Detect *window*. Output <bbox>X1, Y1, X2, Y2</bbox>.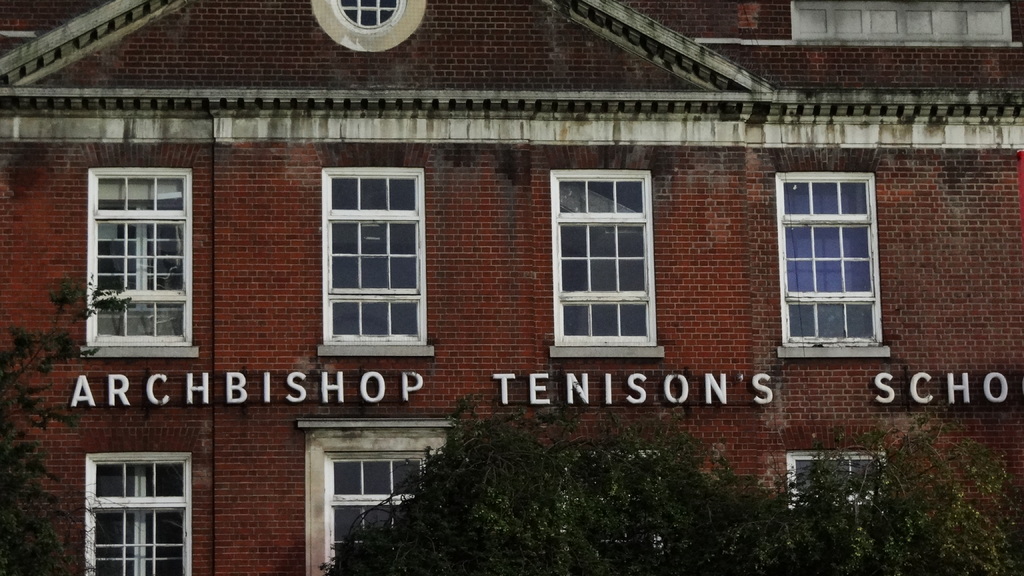
<bbox>314, 170, 436, 355</bbox>.
